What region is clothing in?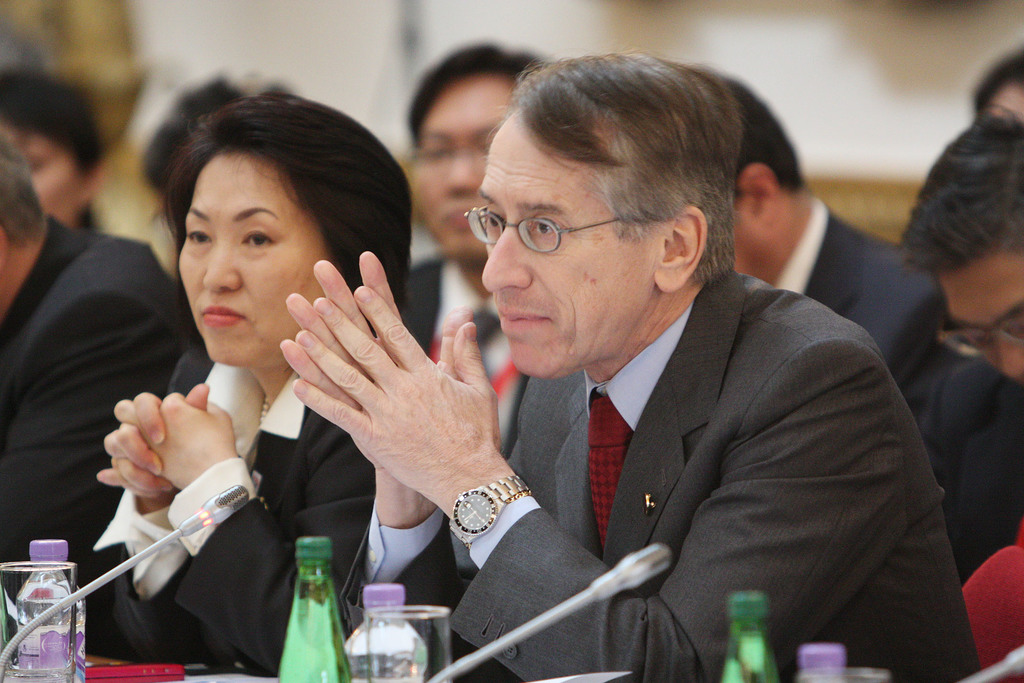
[82,313,411,673].
